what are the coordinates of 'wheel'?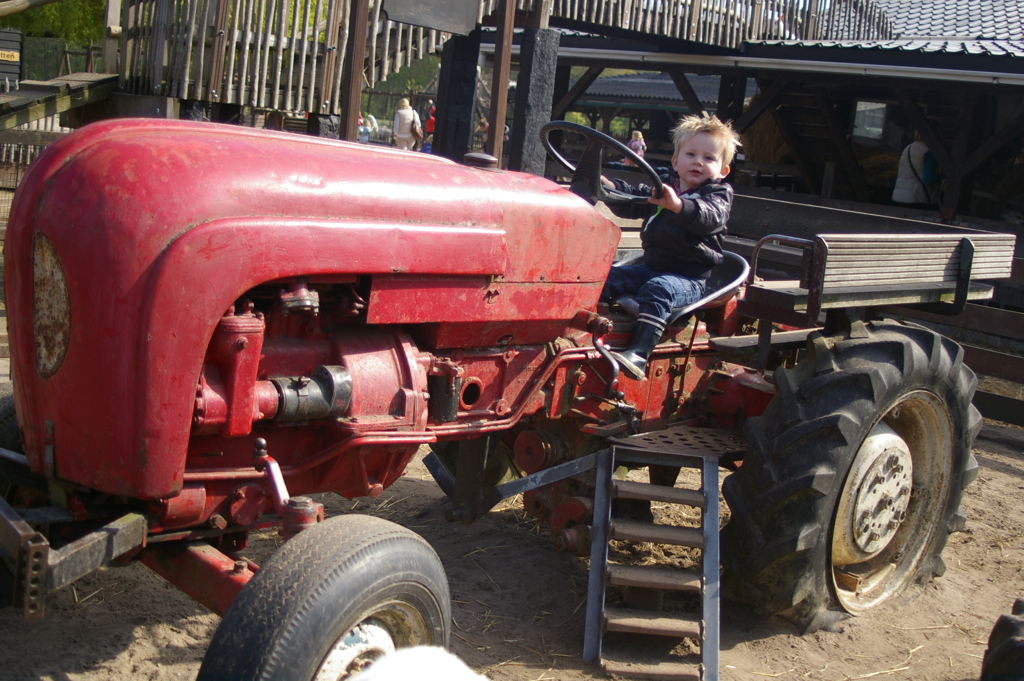
select_region(216, 531, 446, 671).
